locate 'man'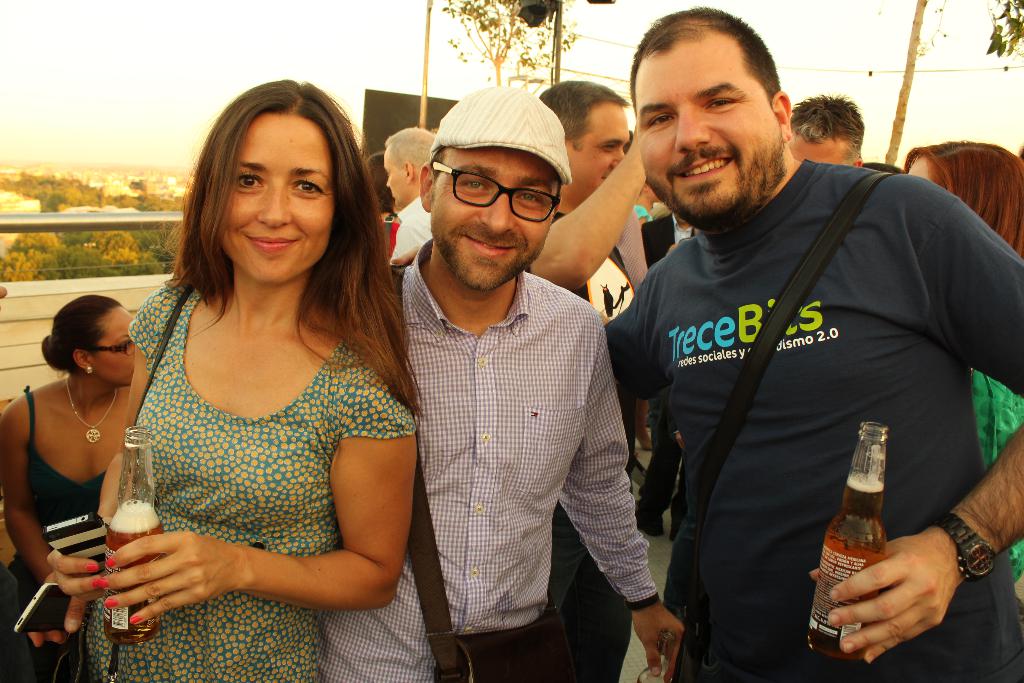
<bbox>791, 97, 867, 165</bbox>
